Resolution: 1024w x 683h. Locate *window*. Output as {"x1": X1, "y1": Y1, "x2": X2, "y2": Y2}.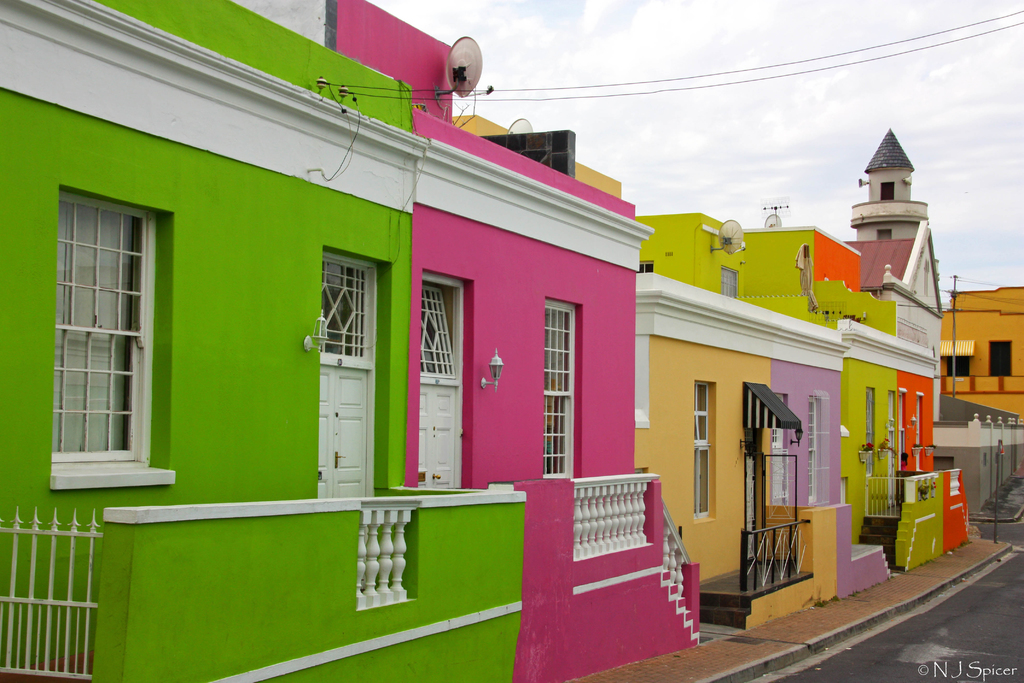
{"x1": 915, "y1": 397, "x2": 923, "y2": 472}.
